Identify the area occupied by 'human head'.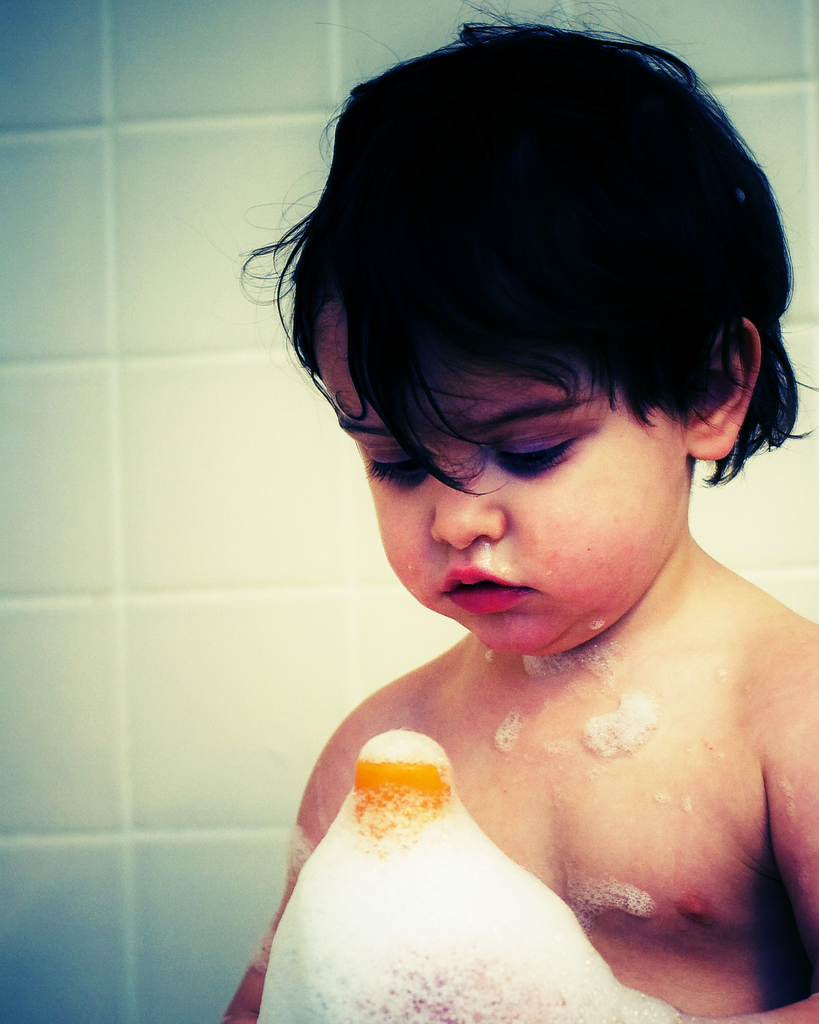
Area: 283/19/791/581.
